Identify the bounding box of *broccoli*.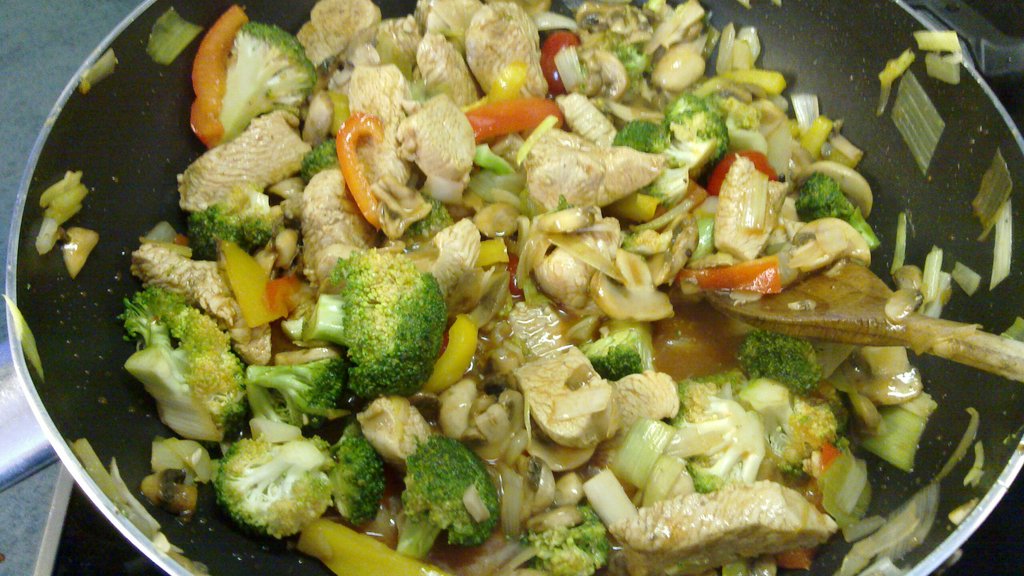
{"left": 614, "top": 94, "right": 730, "bottom": 204}.
